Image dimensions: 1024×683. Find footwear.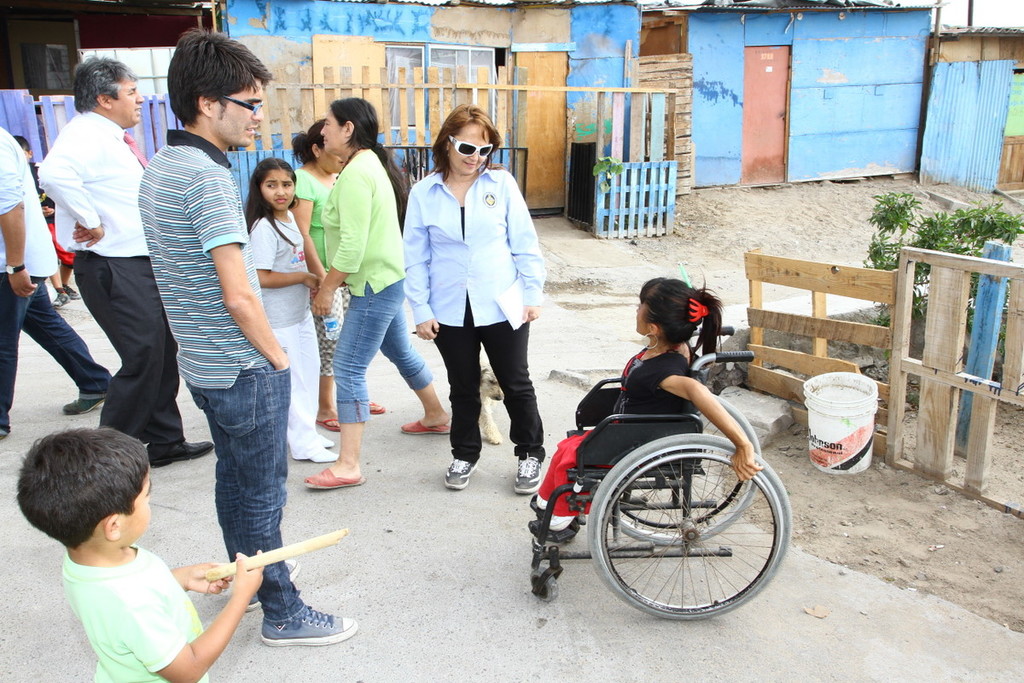
<box>66,282,79,298</box>.
